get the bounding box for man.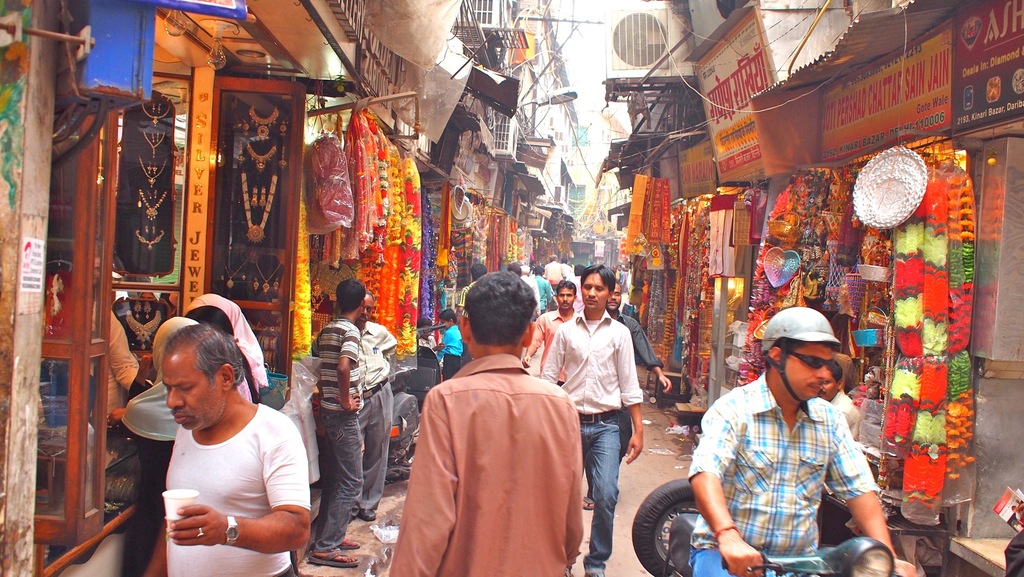
bbox(806, 359, 858, 439).
